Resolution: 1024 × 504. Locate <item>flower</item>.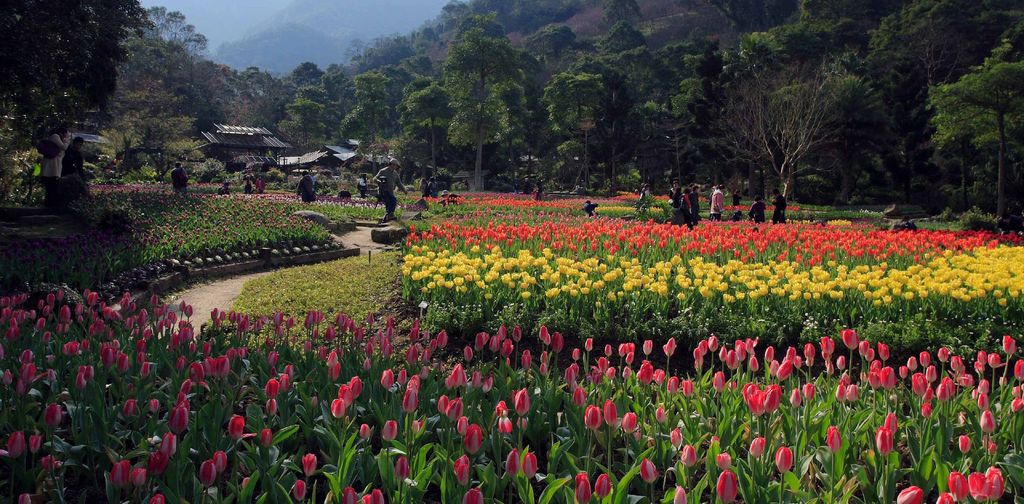
x1=106 y1=458 x2=132 y2=492.
